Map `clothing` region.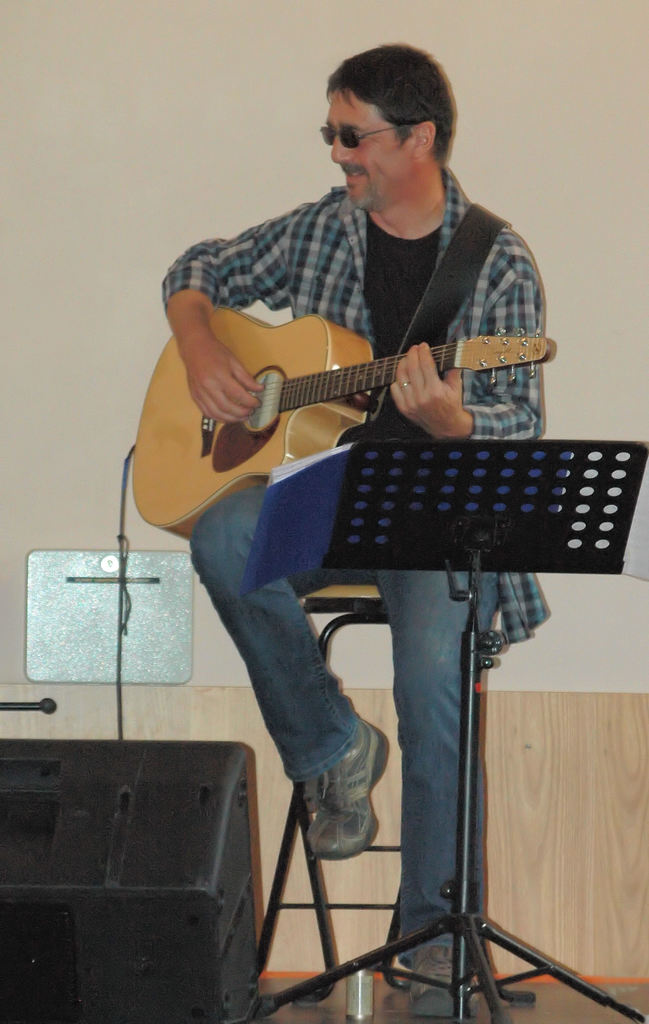
Mapped to 161/168/550/968.
